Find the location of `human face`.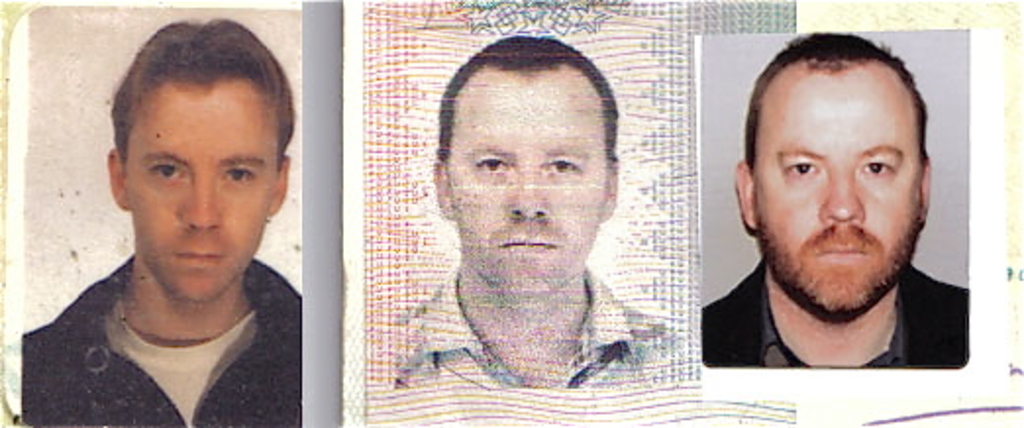
Location: select_region(114, 77, 284, 304).
